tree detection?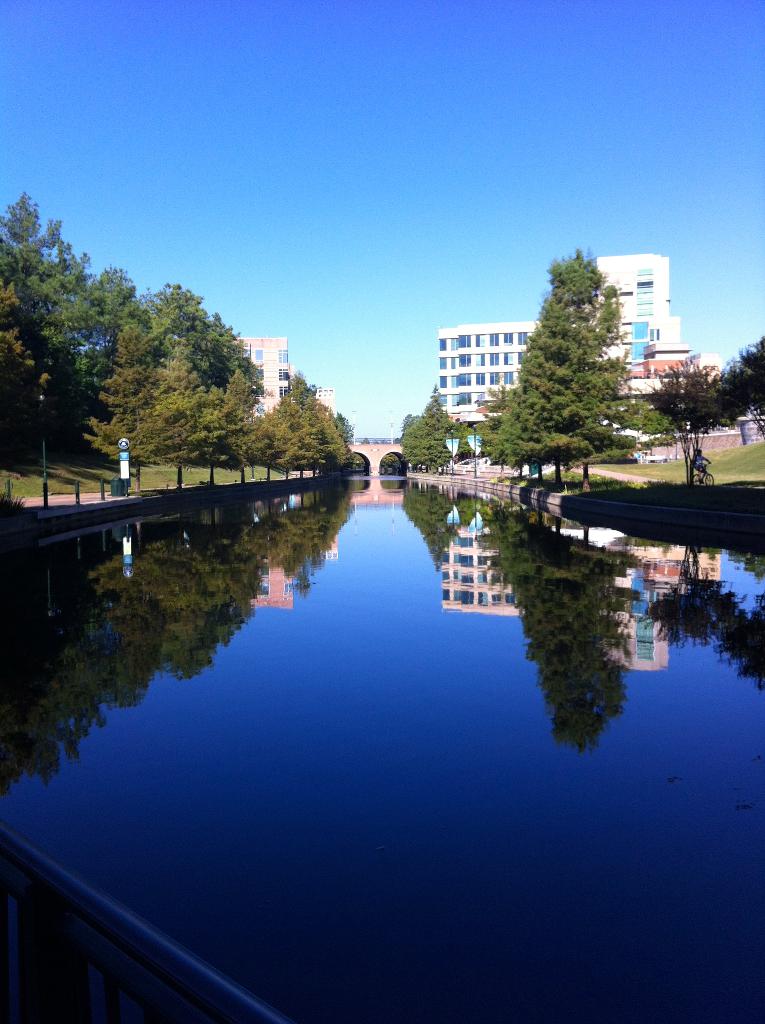
399/412/421/476
